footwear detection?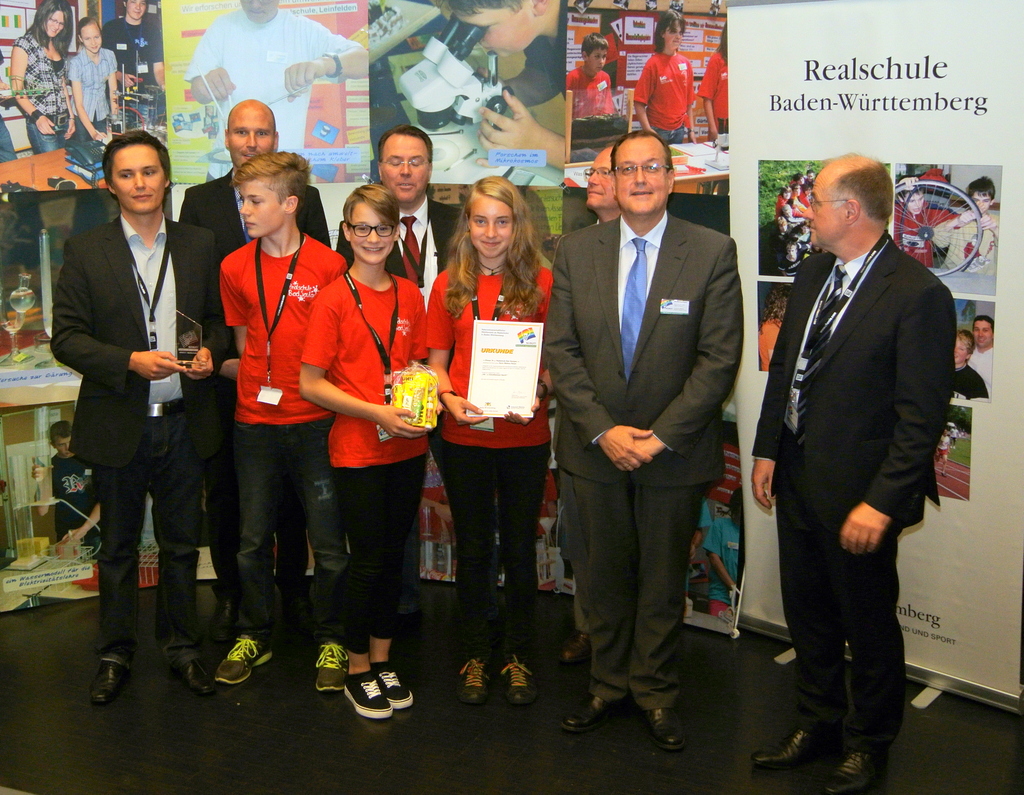
crop(562, 627, 593, 659)
